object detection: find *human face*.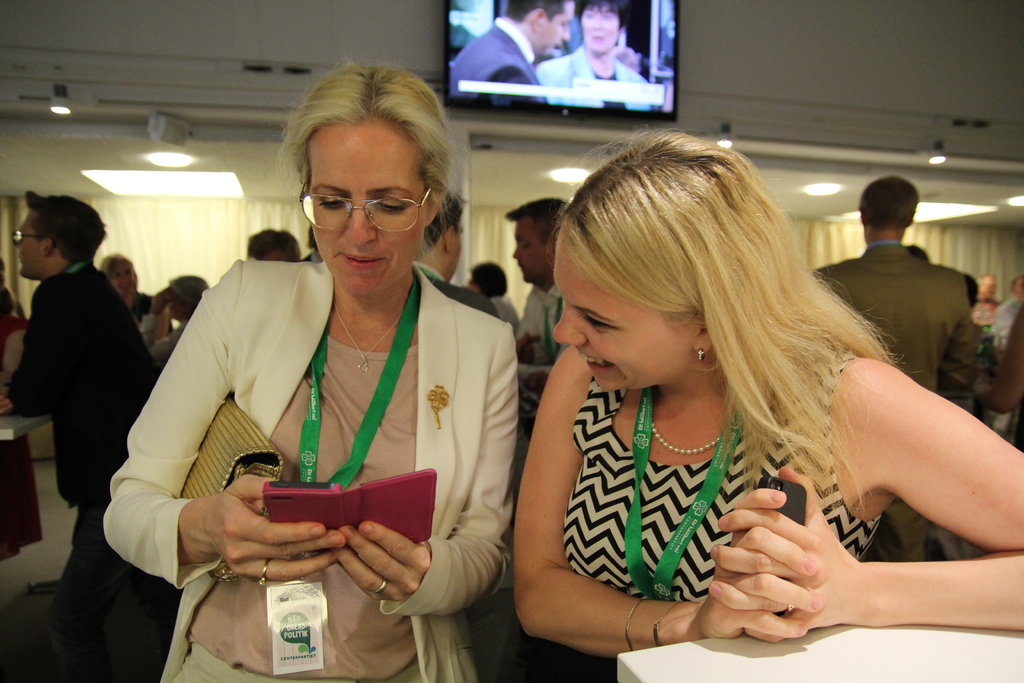
crop(19, 208, 47, 276).
